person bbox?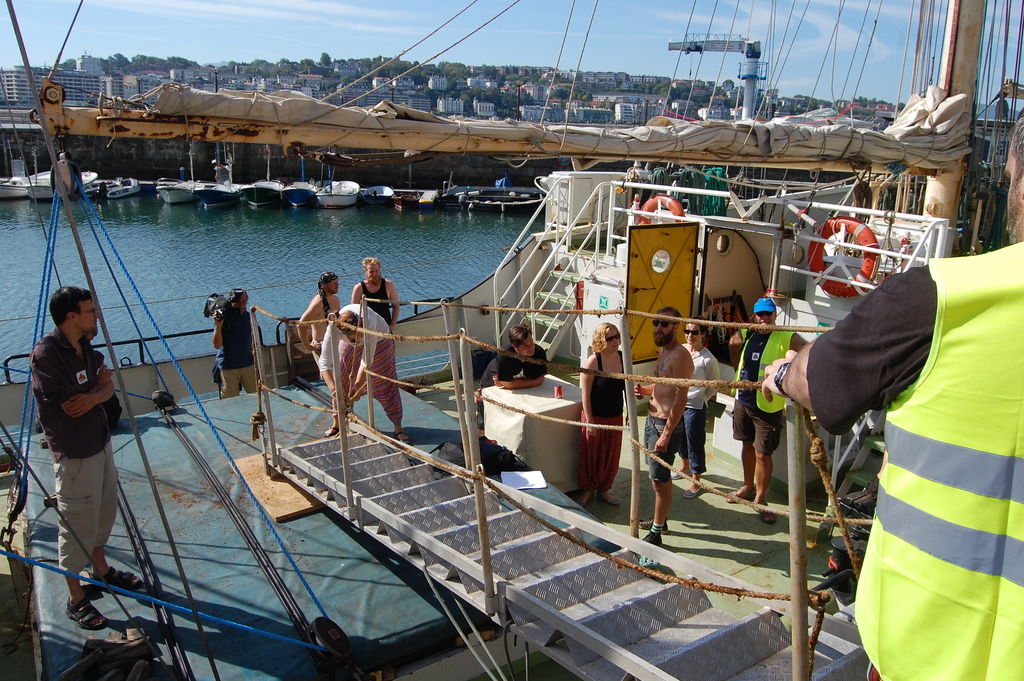
locate(350, 250, 405, 327)
